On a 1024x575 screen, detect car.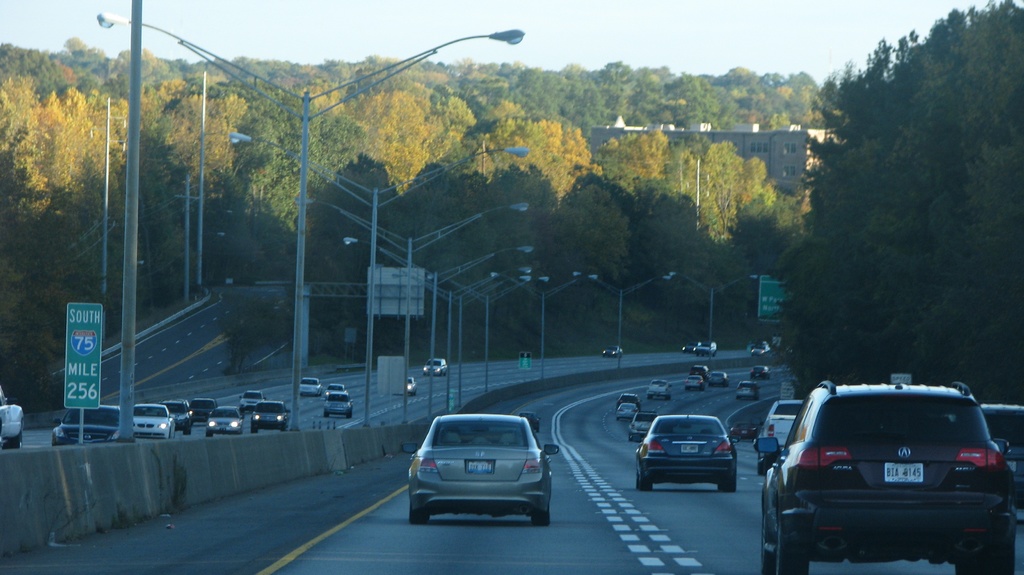
left=634, top=409, right=740, bottom=493.
